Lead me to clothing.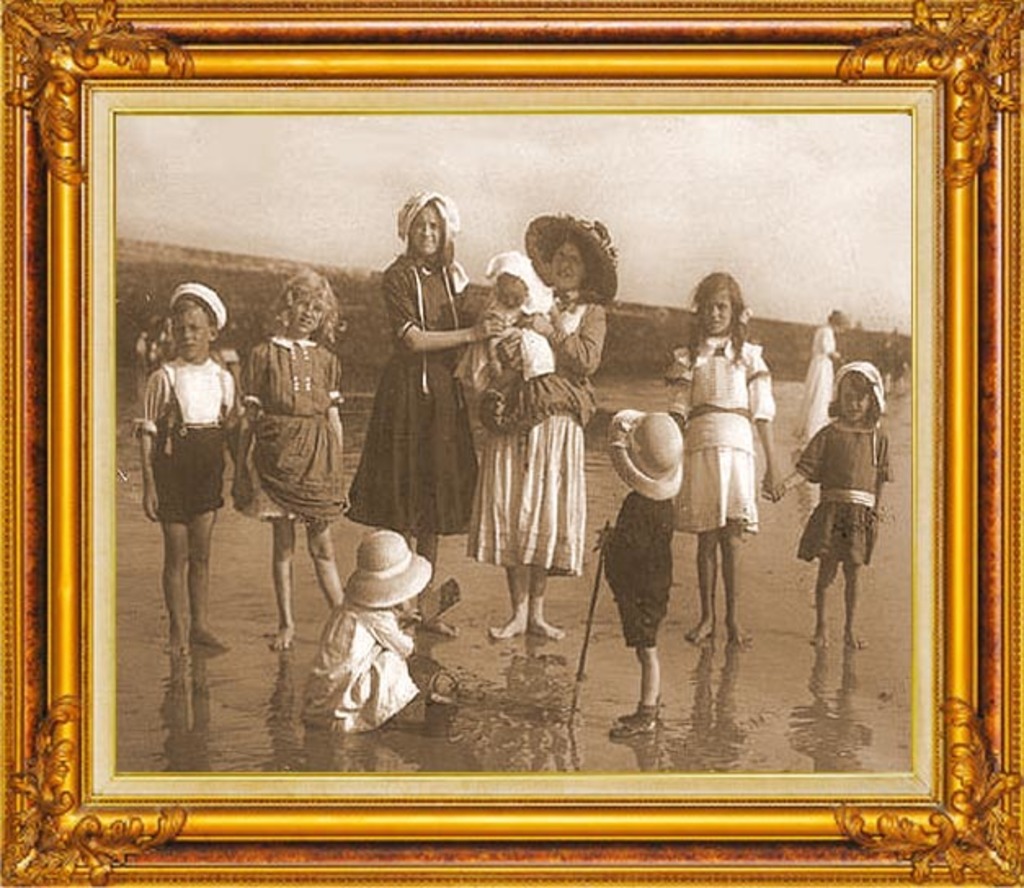
Lead to <bbox>792, 415, 898, 560</bbox>.
